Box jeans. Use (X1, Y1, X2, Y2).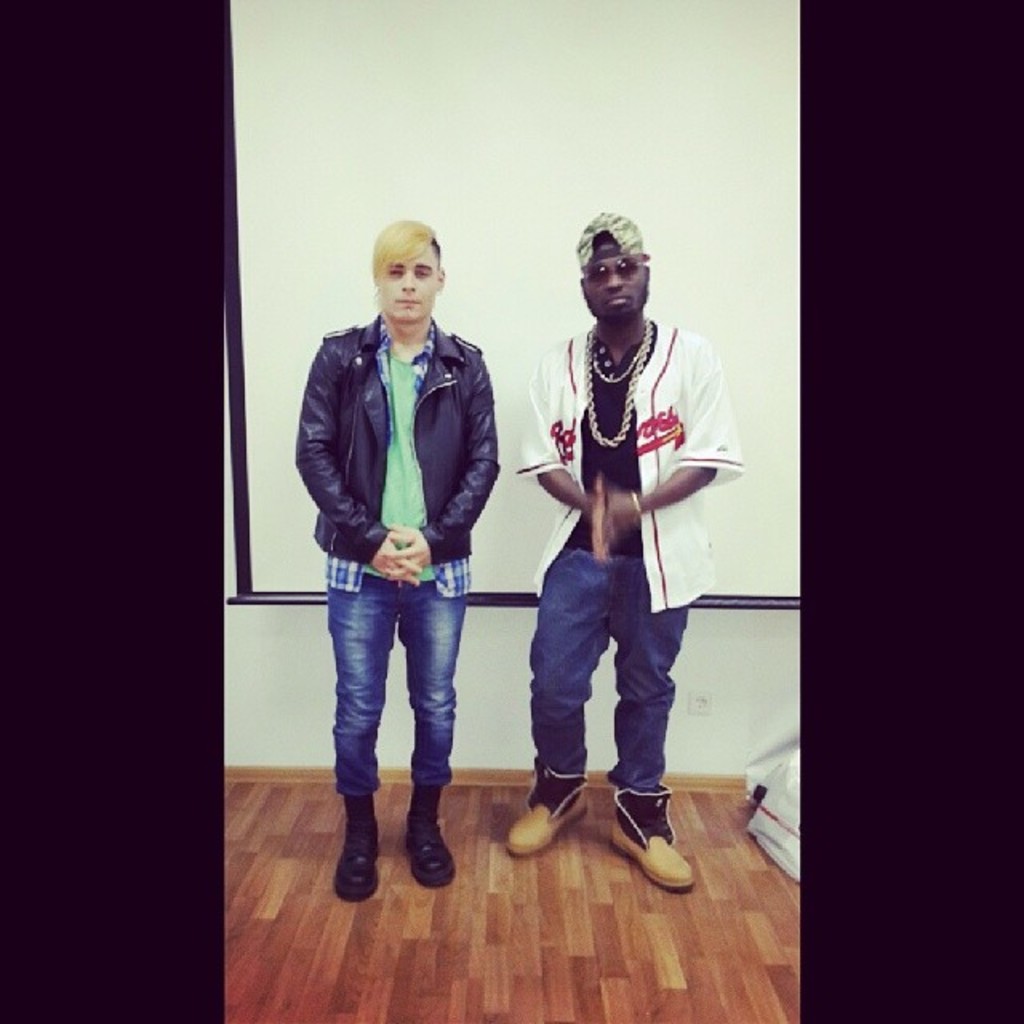
(328, 571, 464, 784).
